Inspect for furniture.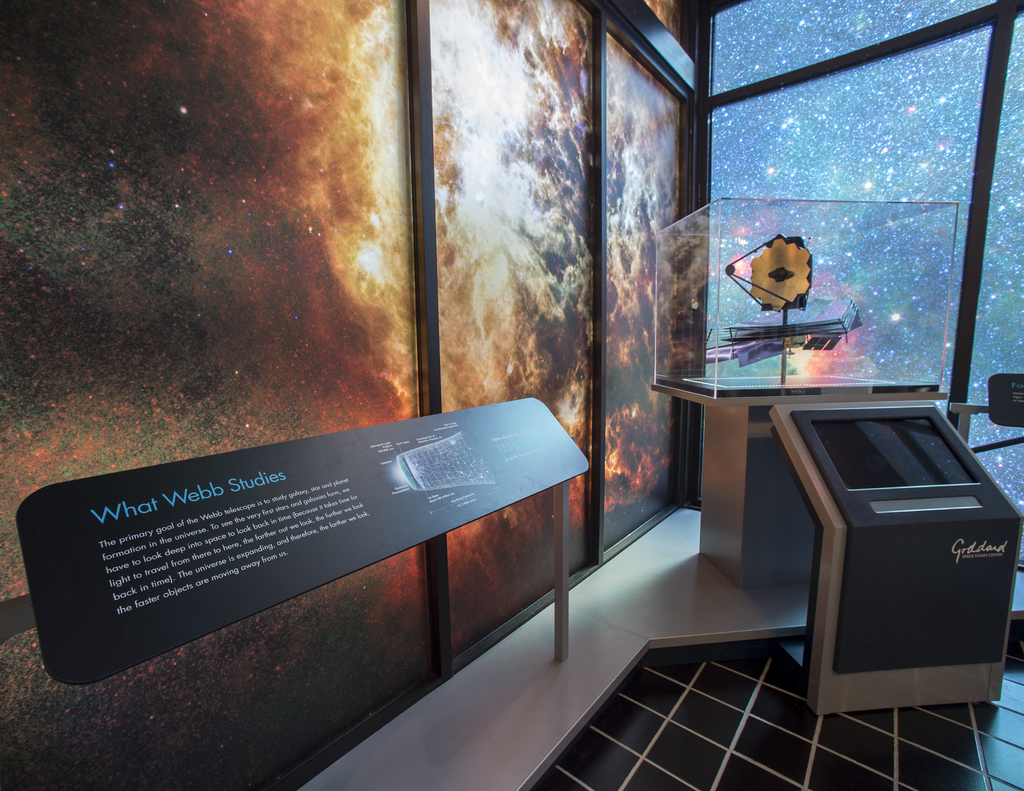
Inspection: <box>950,372,1023,571</box>.
